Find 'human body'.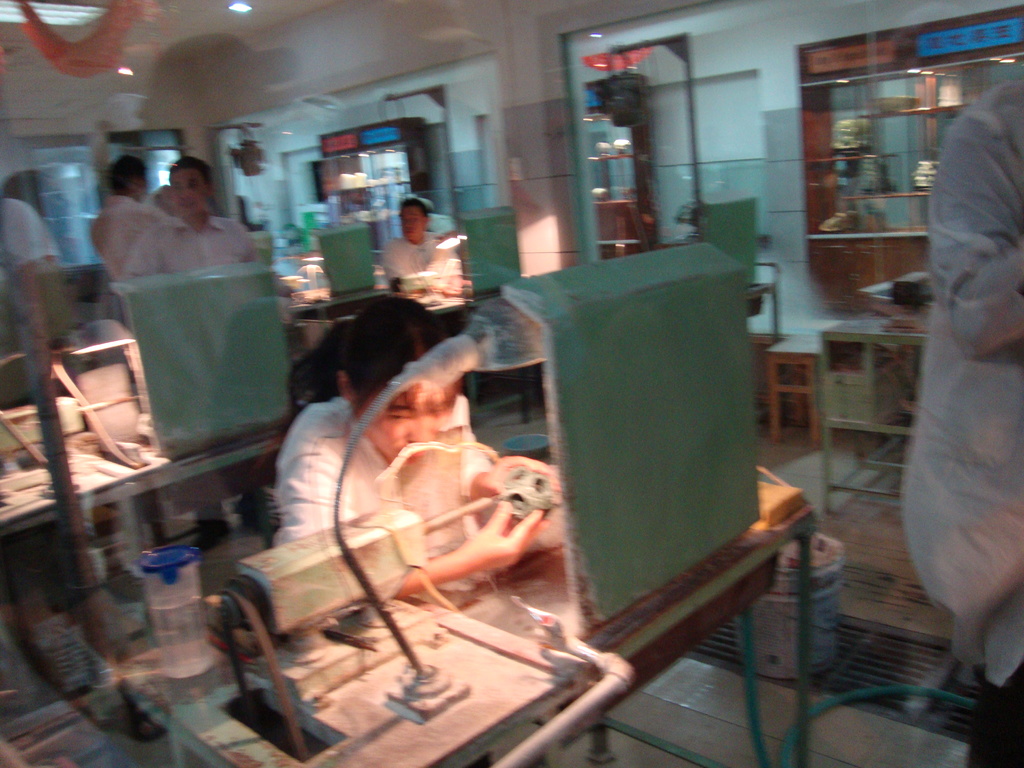
crop(900, 73, 1023, 761).
